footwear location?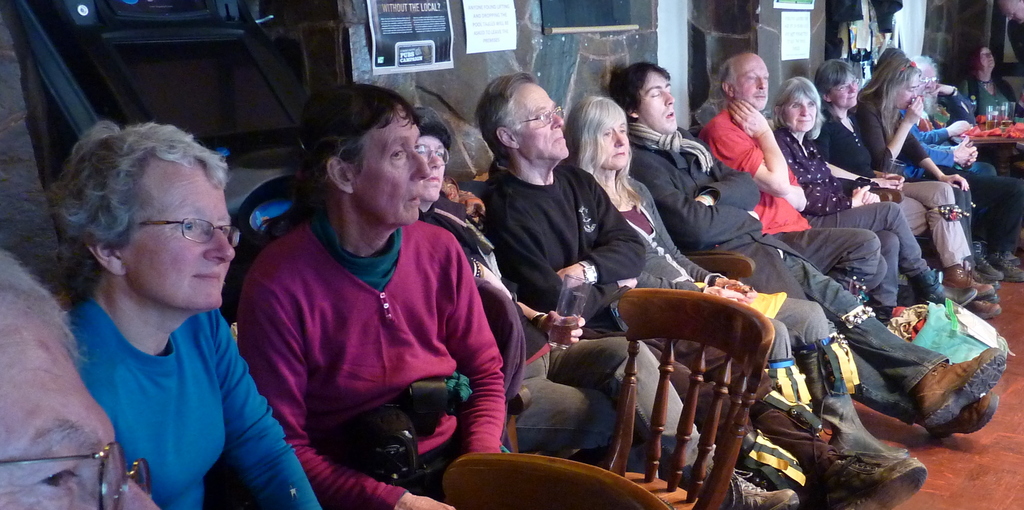
region(968, 299, 999, 320)
